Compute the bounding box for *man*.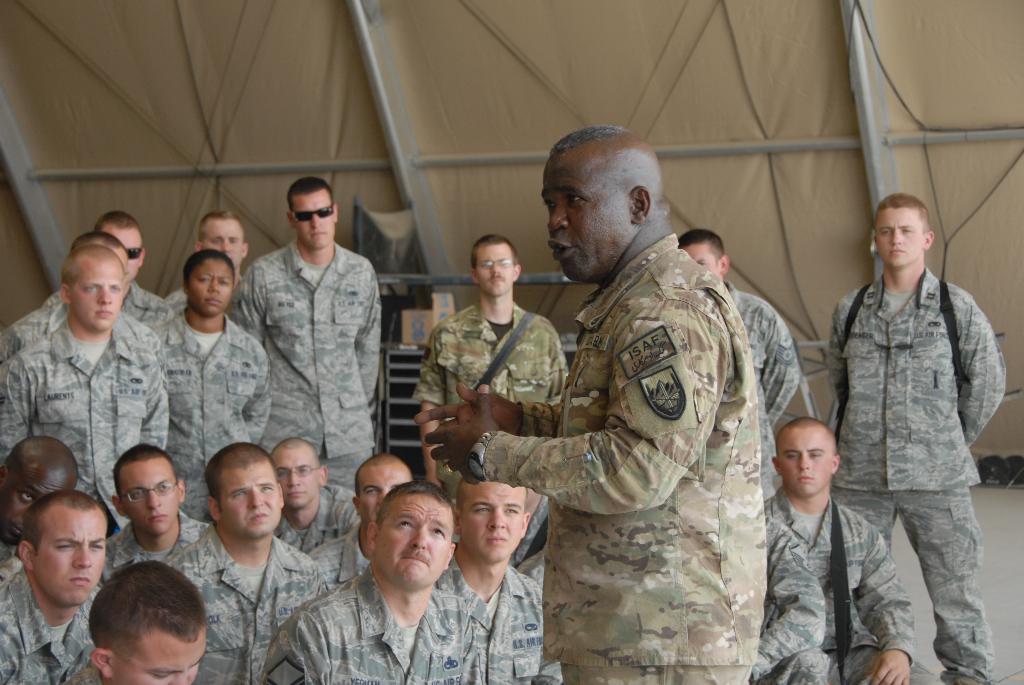
bbox(0, 489, 108, 684).
